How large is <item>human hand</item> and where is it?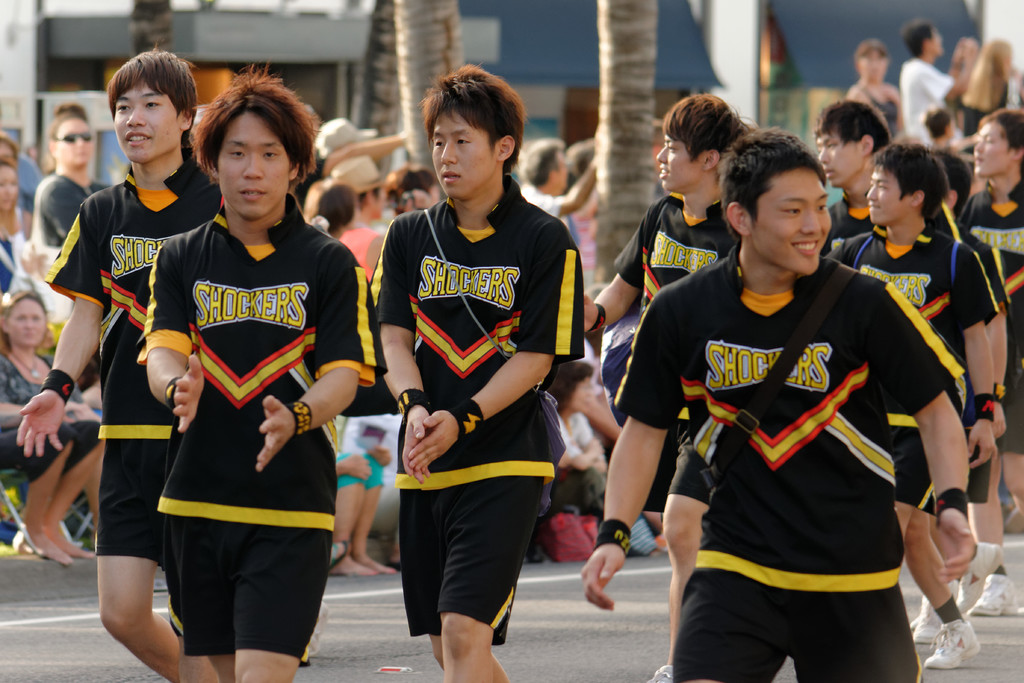
Bounding box: <bbox>992, 400, 1009, 443</bbox>.
